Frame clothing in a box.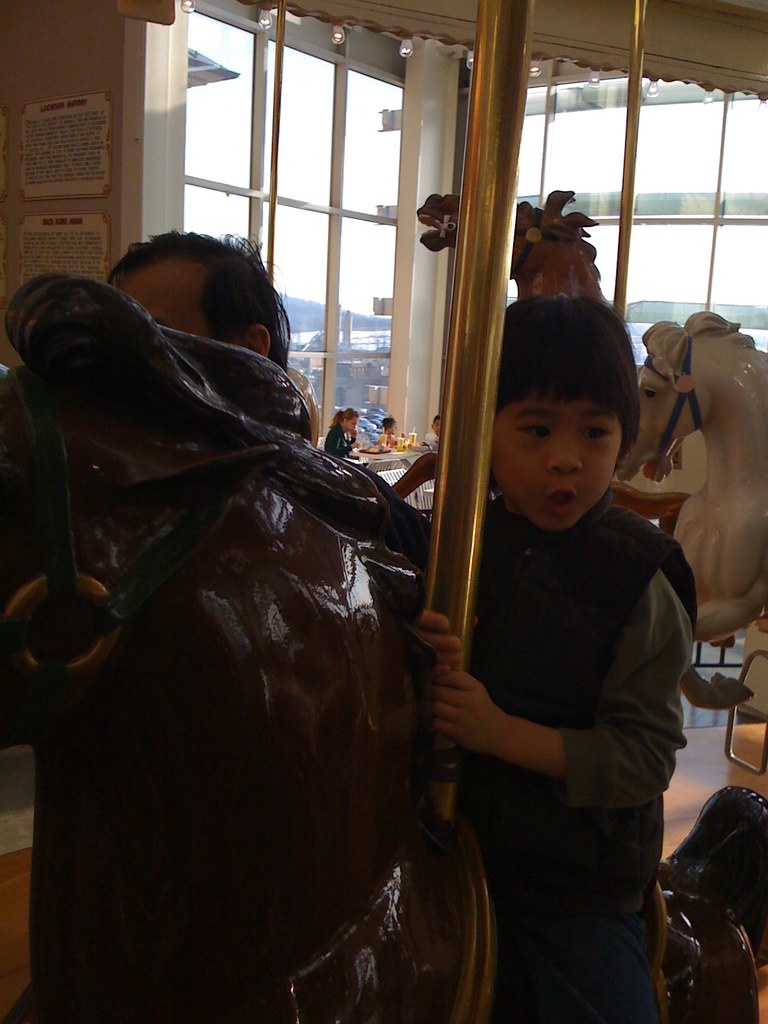
bbox=[420, 431, 440, 443].
